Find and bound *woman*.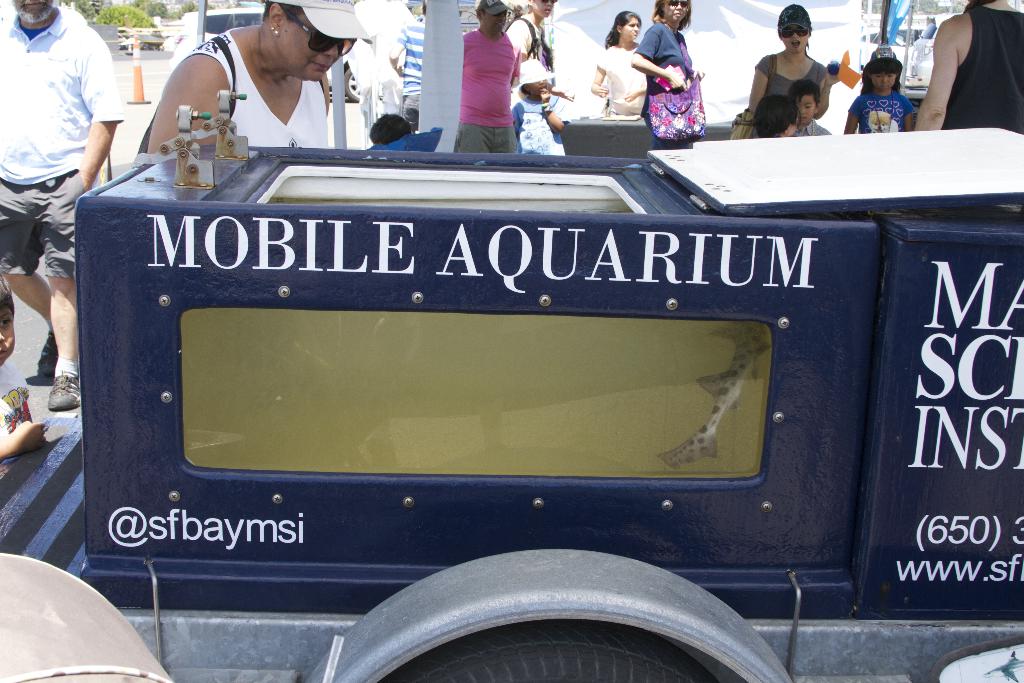
Bound: BBox(585, 8, 646, 130).
